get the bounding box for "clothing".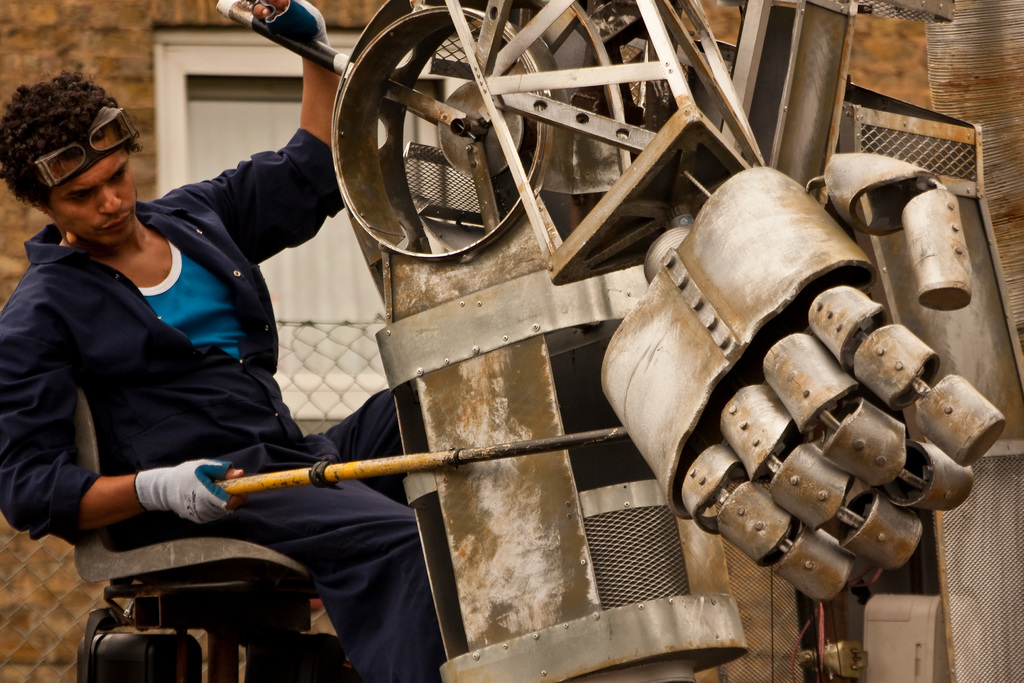
bbox(0, 129, 408, 682).
